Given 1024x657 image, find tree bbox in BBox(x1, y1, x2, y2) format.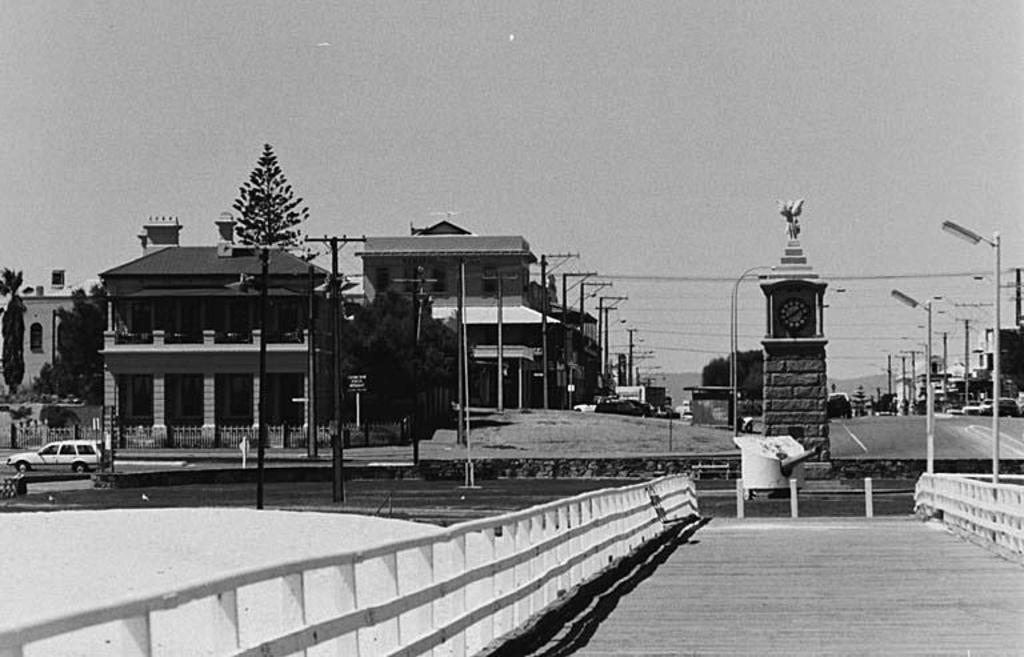
BBox(0, 267, 25, 303).
